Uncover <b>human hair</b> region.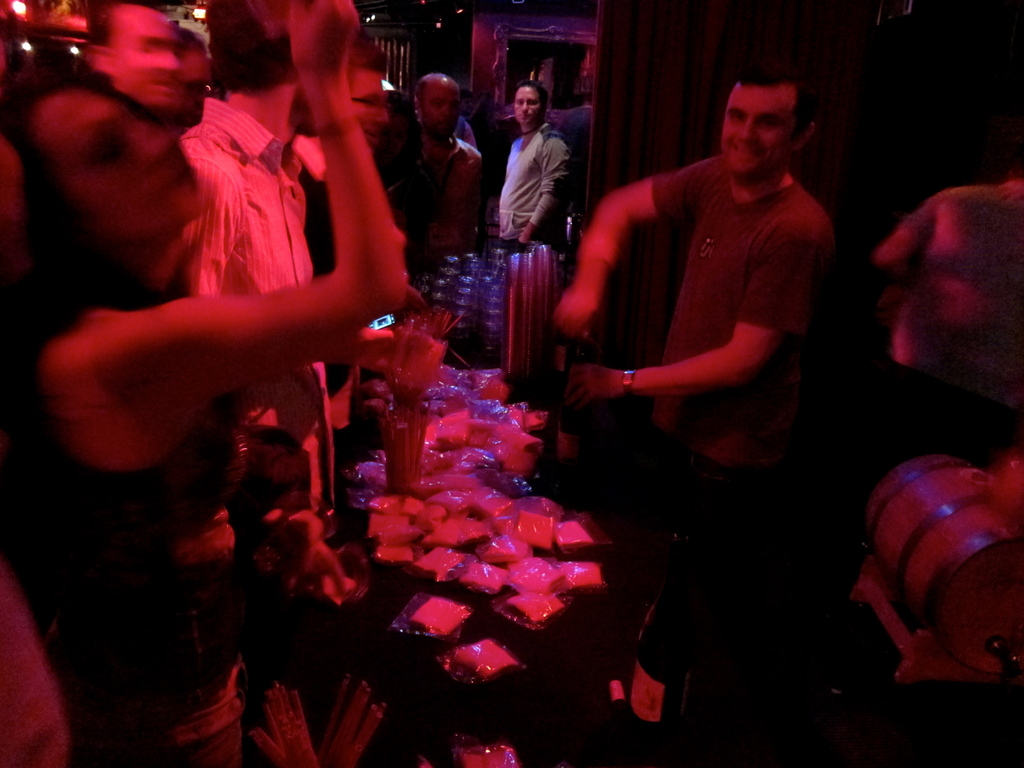
Uncovered: 719, 72, 812, 158.
